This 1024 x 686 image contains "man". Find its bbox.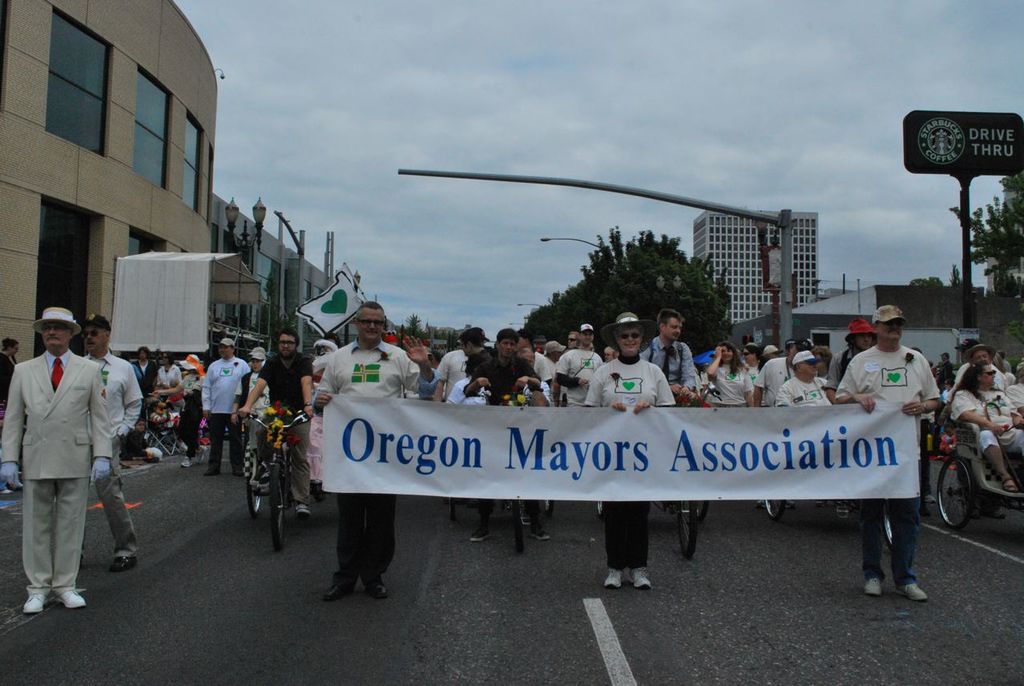
bbox(470, 329, 538, 405).
